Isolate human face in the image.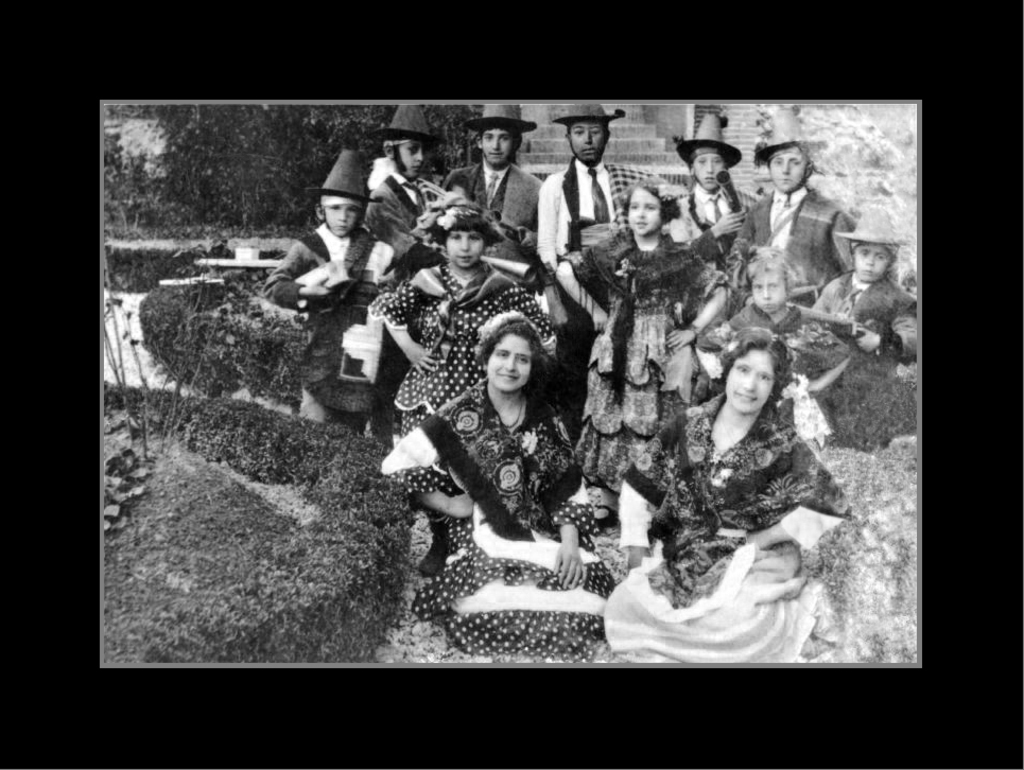
Isolated region: (x1=751, y1=269, x2=787, y2=316).
